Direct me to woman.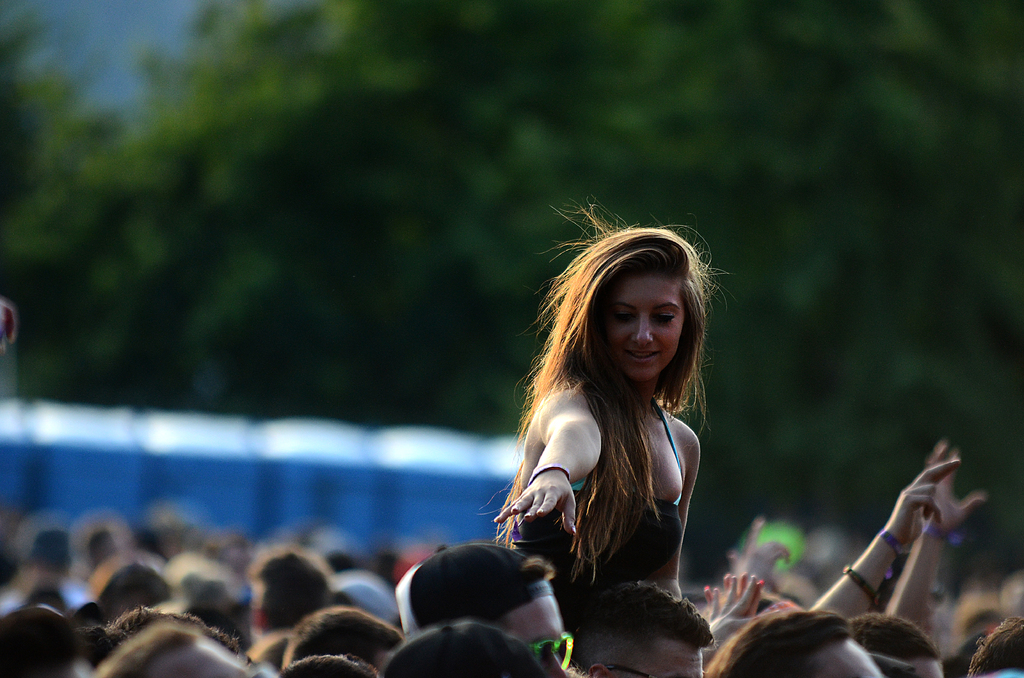
Direction: select_region(487, 227, 735, 649).
